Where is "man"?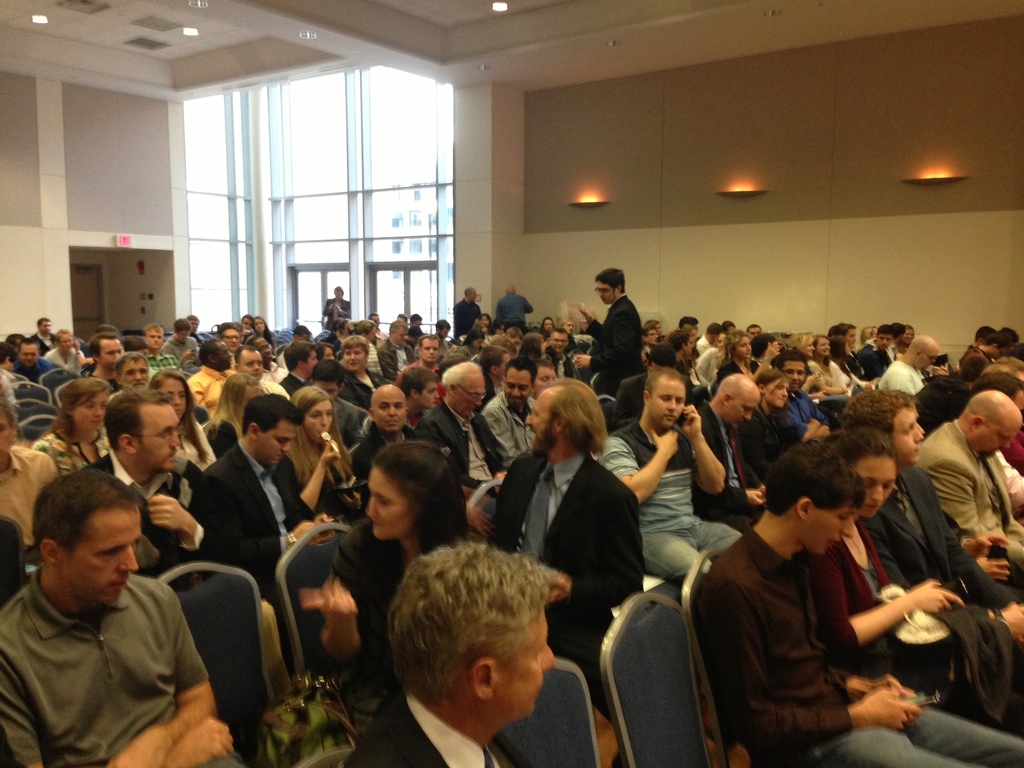
(x1=186, y1=338, x2=237, y2=419).
